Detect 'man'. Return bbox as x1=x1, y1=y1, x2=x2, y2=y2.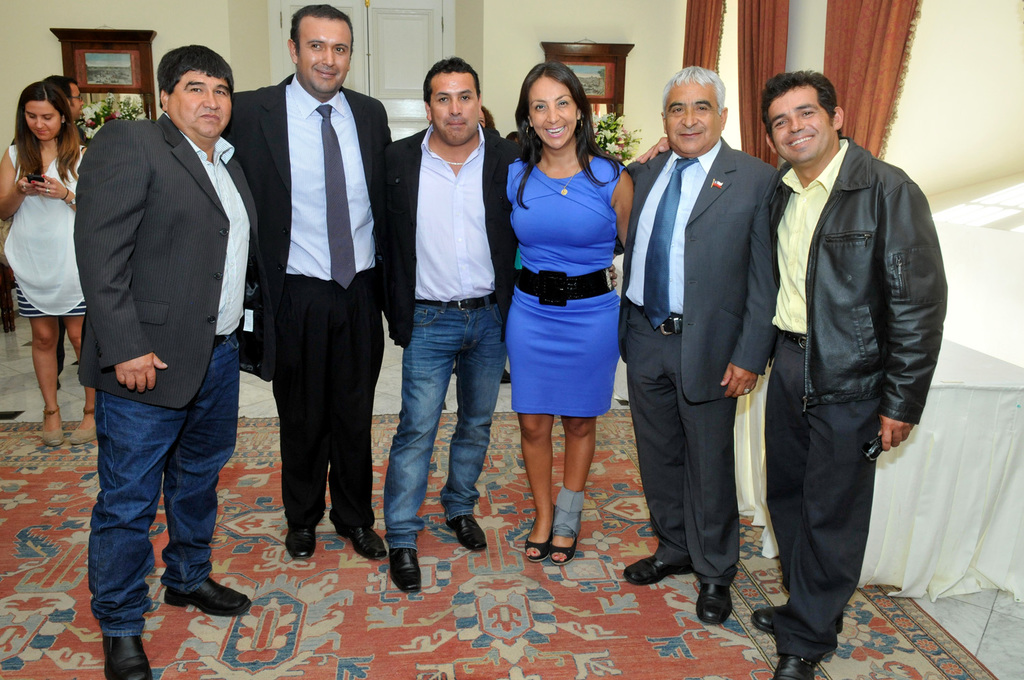
x1=608, y1=69, x2=782, y2=630.
